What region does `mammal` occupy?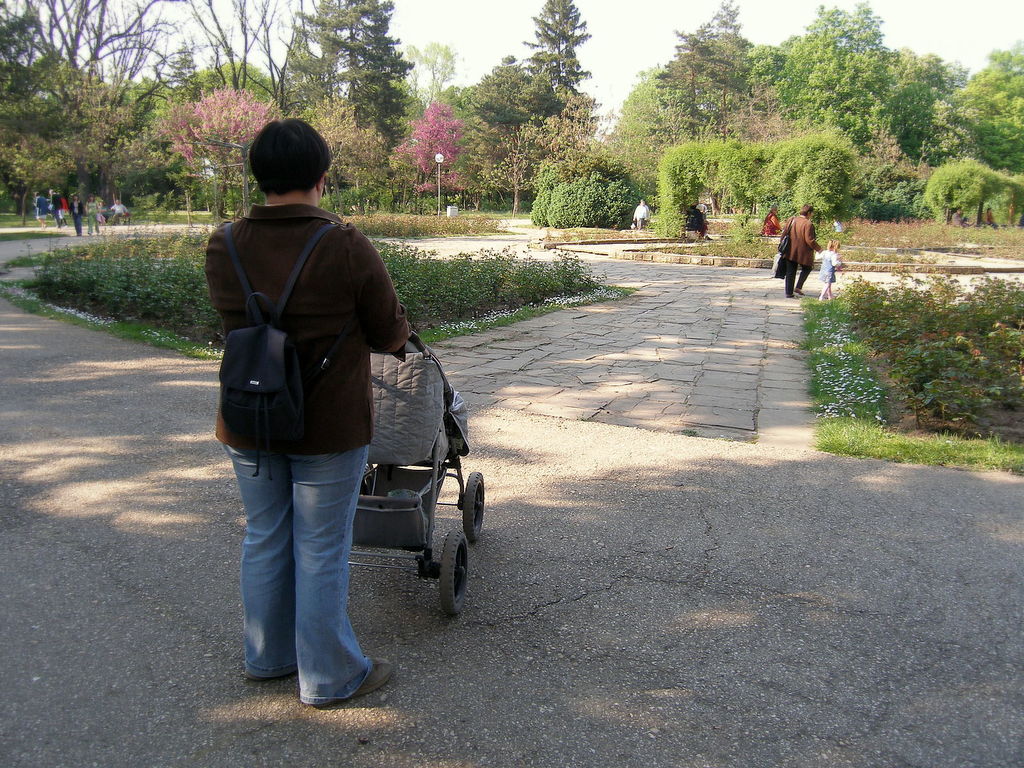
952,207,976,229.
